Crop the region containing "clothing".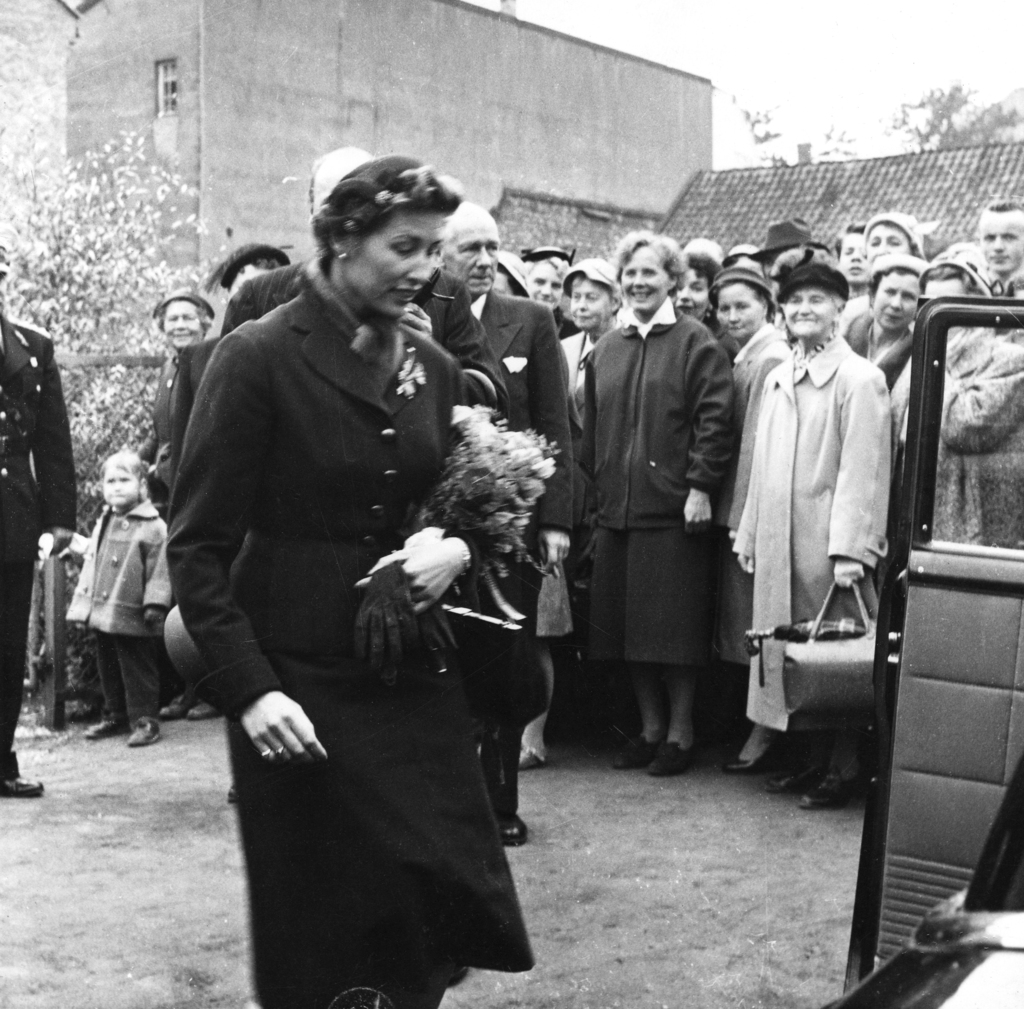
Crop region: (711,319,790,662).
